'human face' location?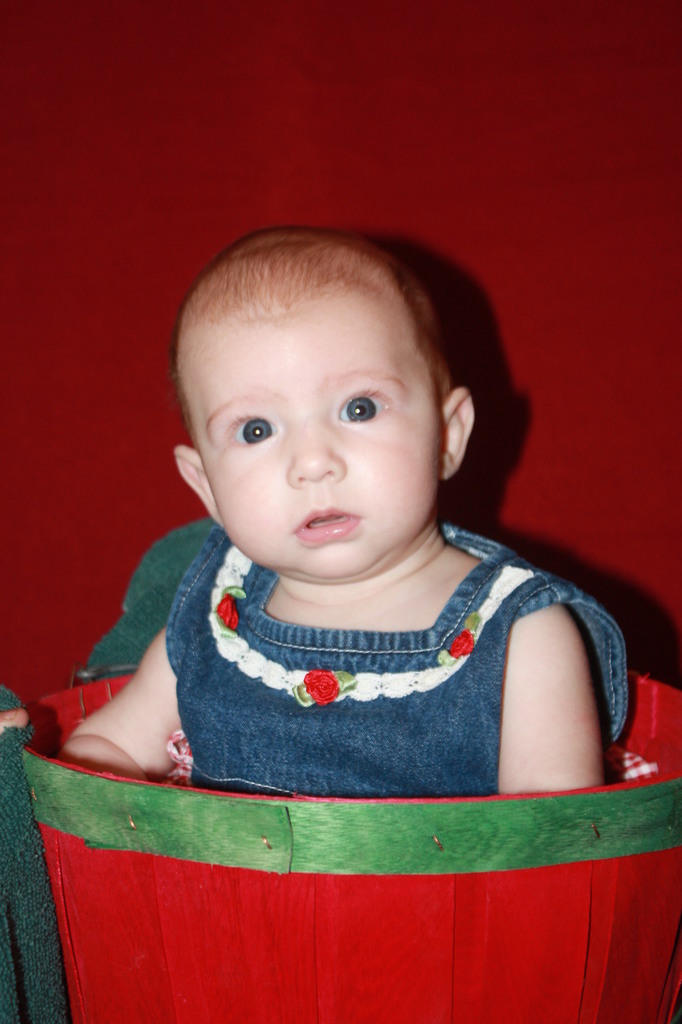
{"x1": 204, "y1": 286, "x2": 451, "y2": 585}
